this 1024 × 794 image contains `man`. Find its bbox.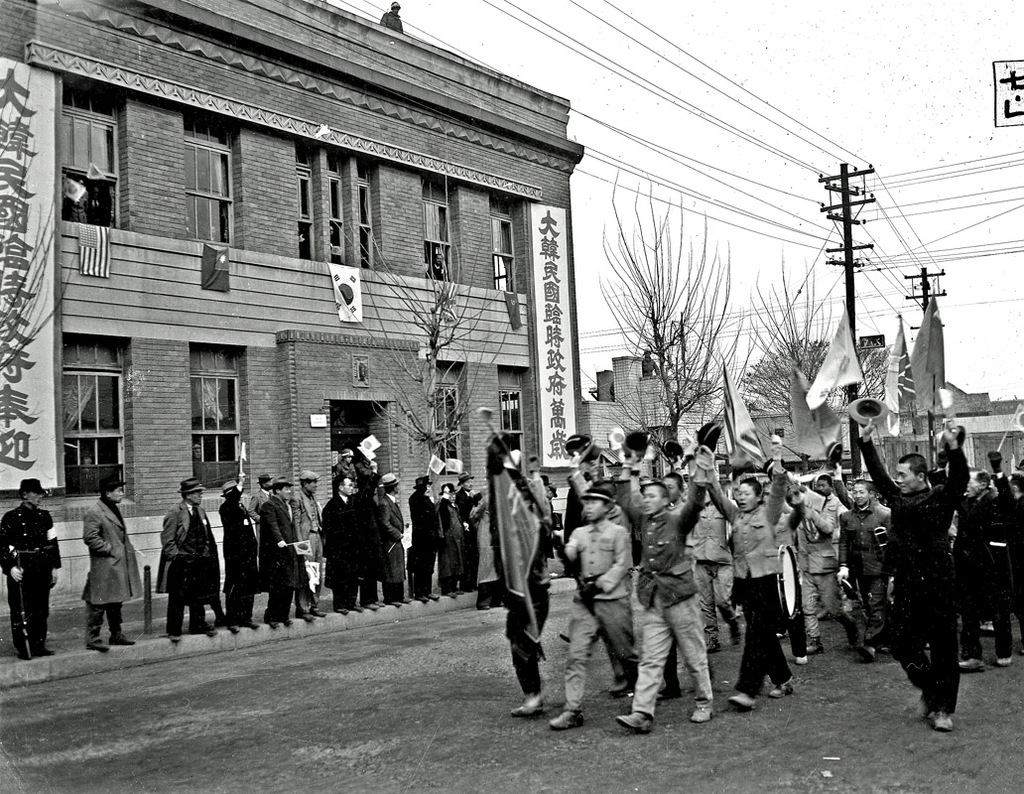
<bbox>0, 474, 58, 661</bbox>.
